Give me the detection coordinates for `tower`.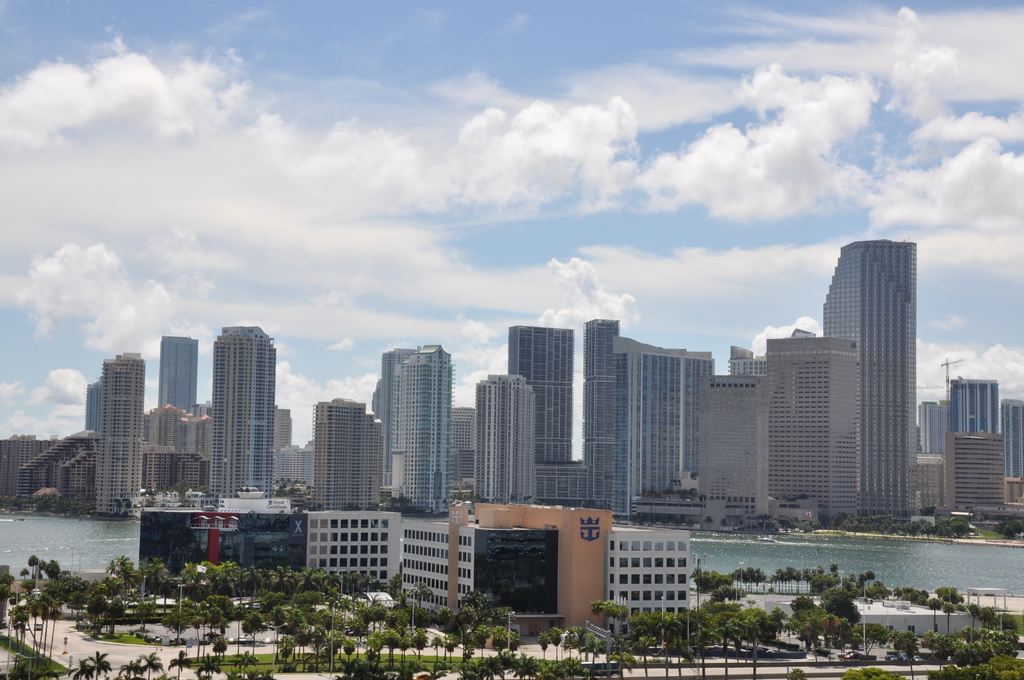
{"x1": 721, "y1": 345, "x2": 766, "y2": 371}.
